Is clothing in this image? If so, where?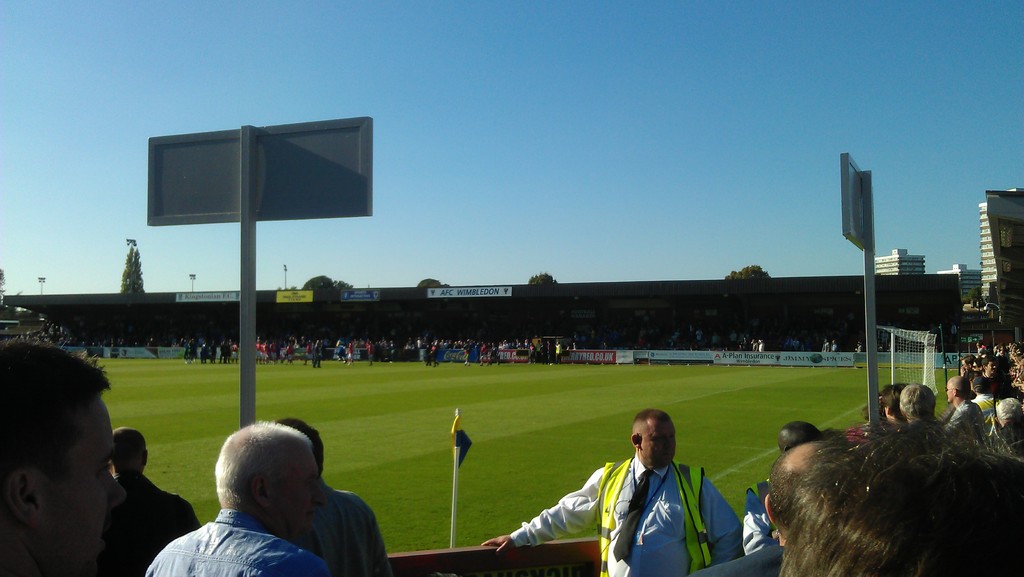
Yes, at bbox=(114, 473, 191, 576).
